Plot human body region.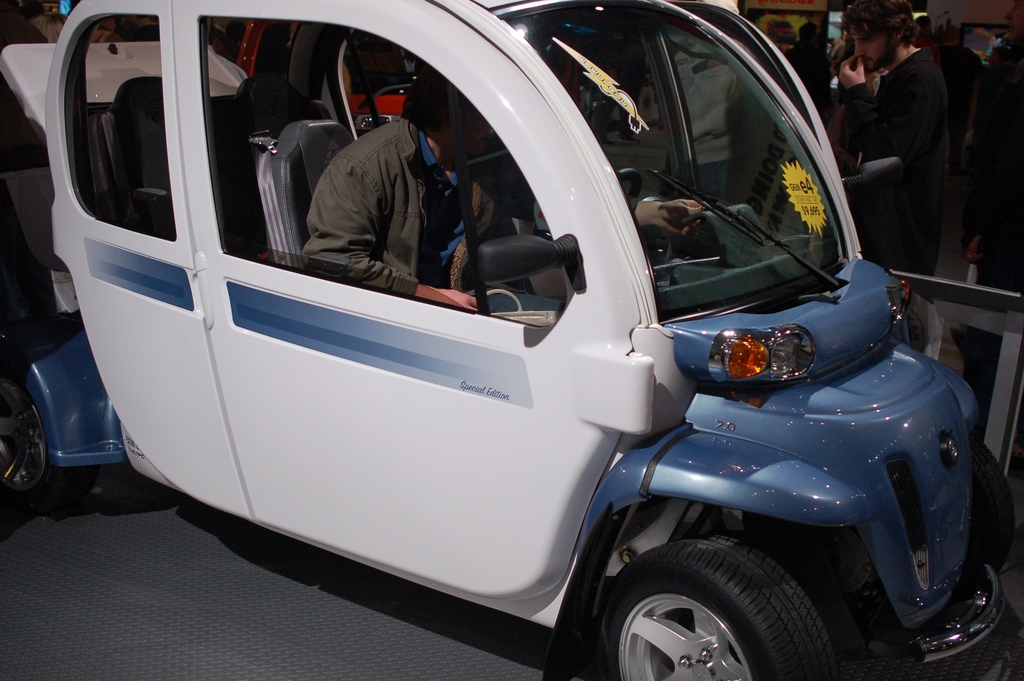
Plotted at detection(299, 61, 691, 311).
